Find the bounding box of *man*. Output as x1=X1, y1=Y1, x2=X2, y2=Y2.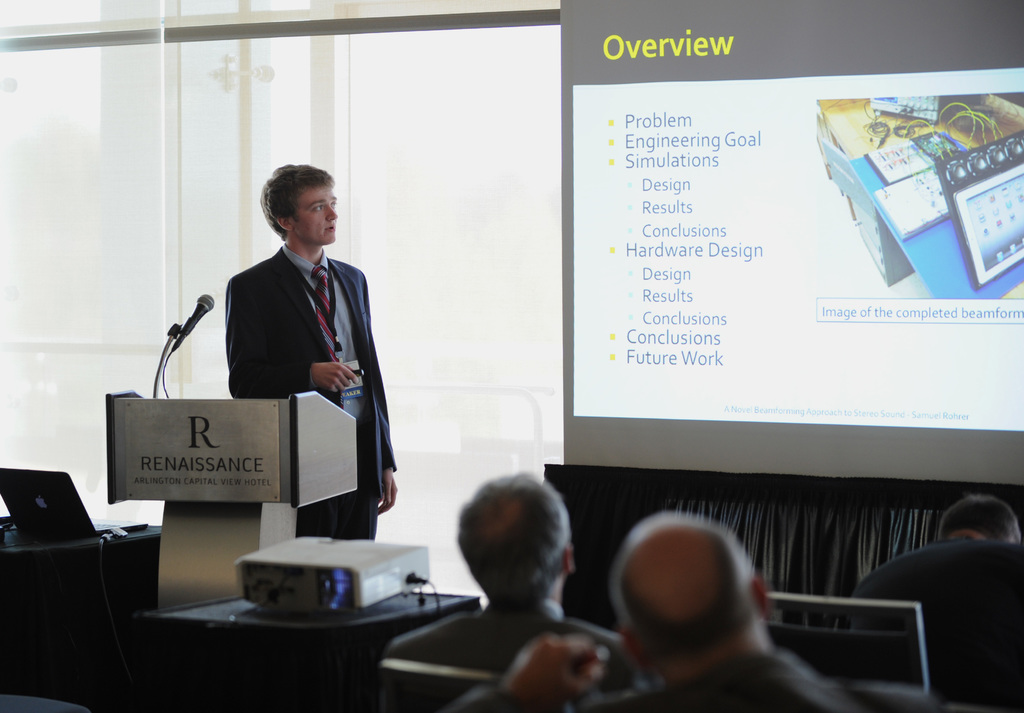
x1=175, y1=168, x2=397, y2=498.
